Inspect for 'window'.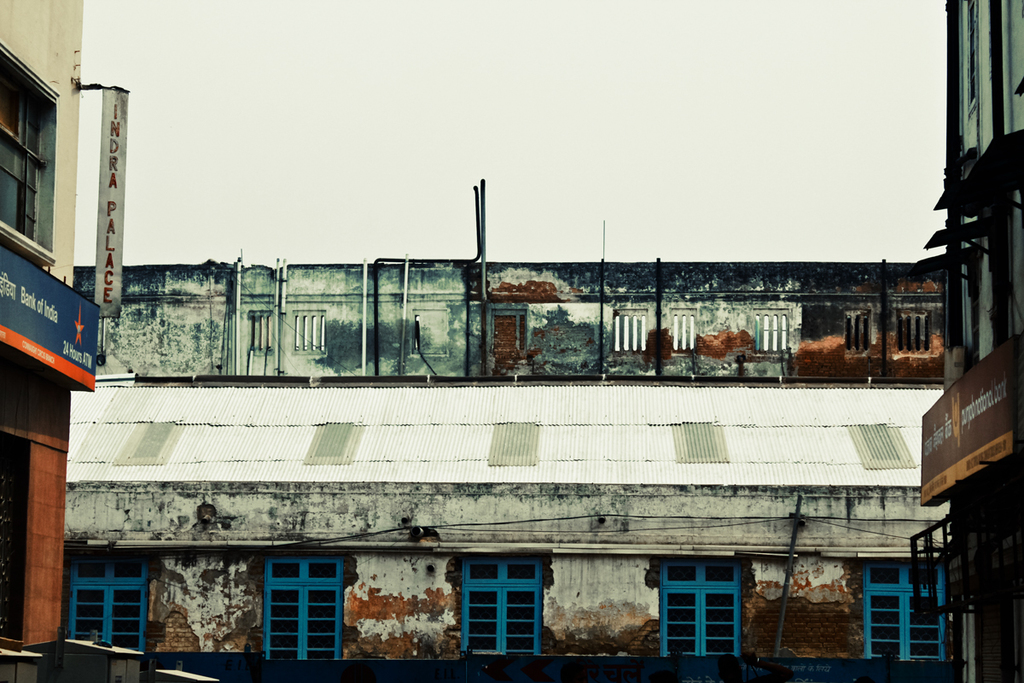
Inspection: bbox=(864, 570, 953, 658).
